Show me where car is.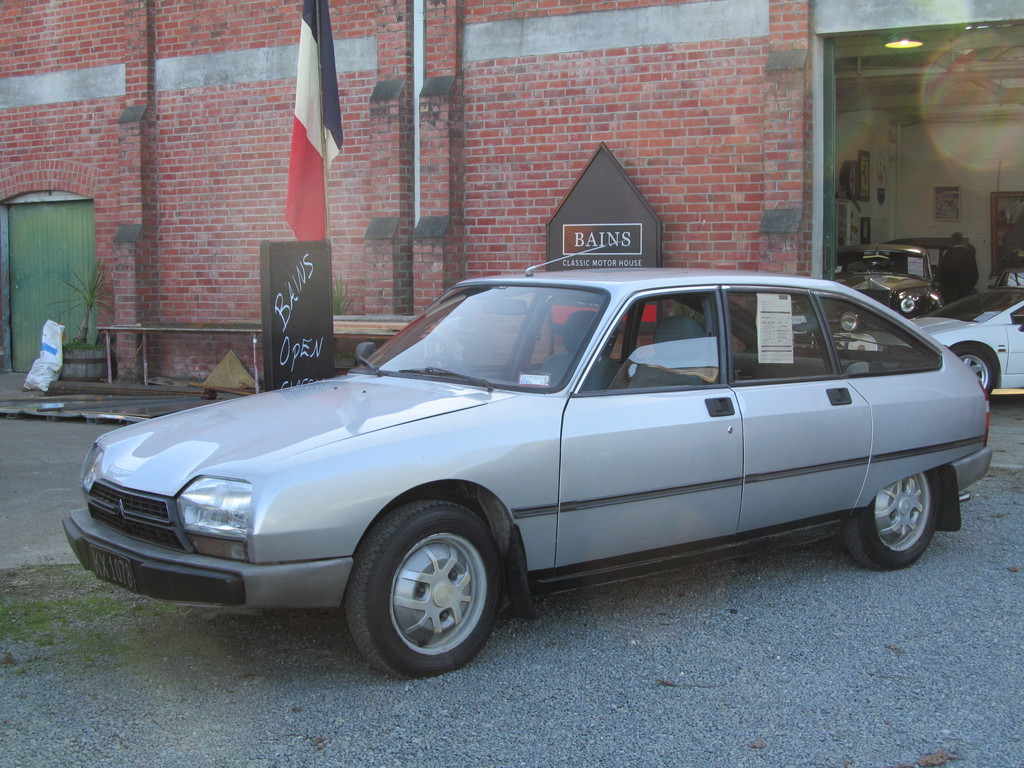
car is at bbox=(61, 238, 991, 679).
